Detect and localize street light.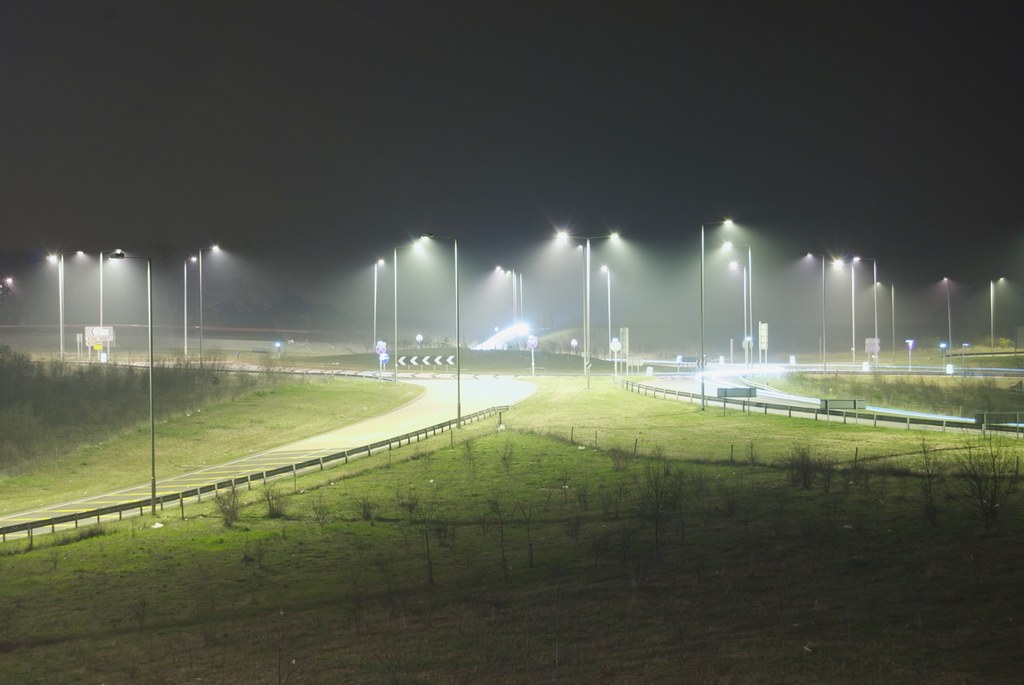
Localized at <bbox>831, 258, 854, 363</bbox>.
